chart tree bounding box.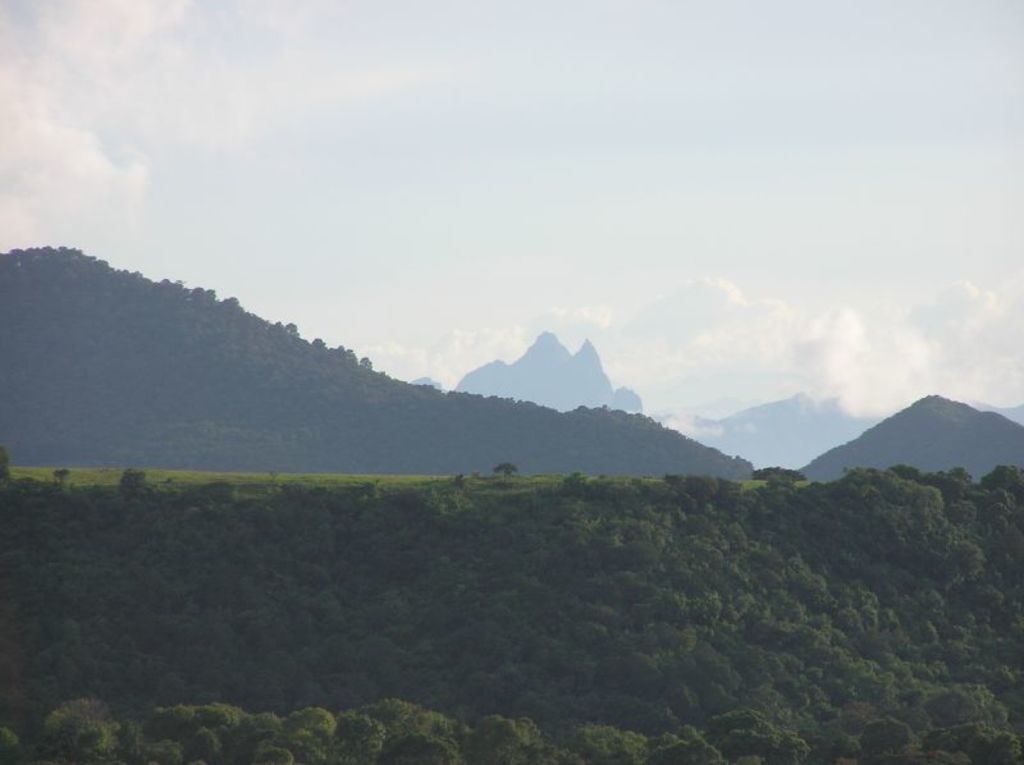
Charted: [x1=495, y1=461, x2=518, y2=475].
